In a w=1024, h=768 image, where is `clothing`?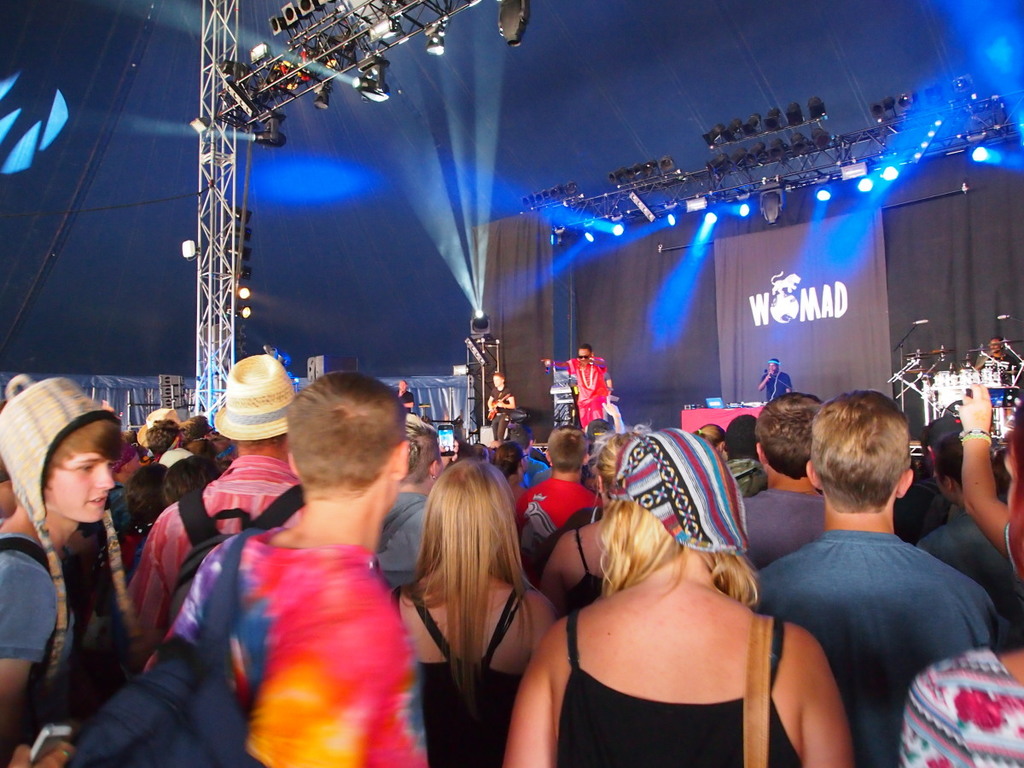
758:370:793:410.
